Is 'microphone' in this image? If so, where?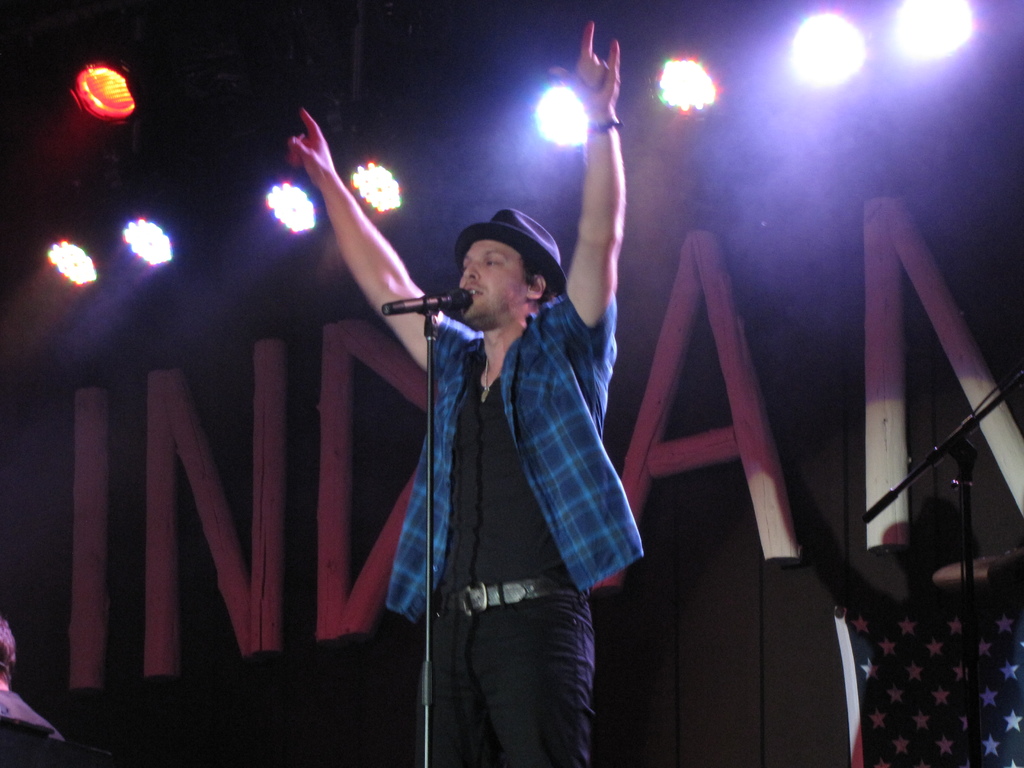
Yes, at (378, 284, 477, 315).
